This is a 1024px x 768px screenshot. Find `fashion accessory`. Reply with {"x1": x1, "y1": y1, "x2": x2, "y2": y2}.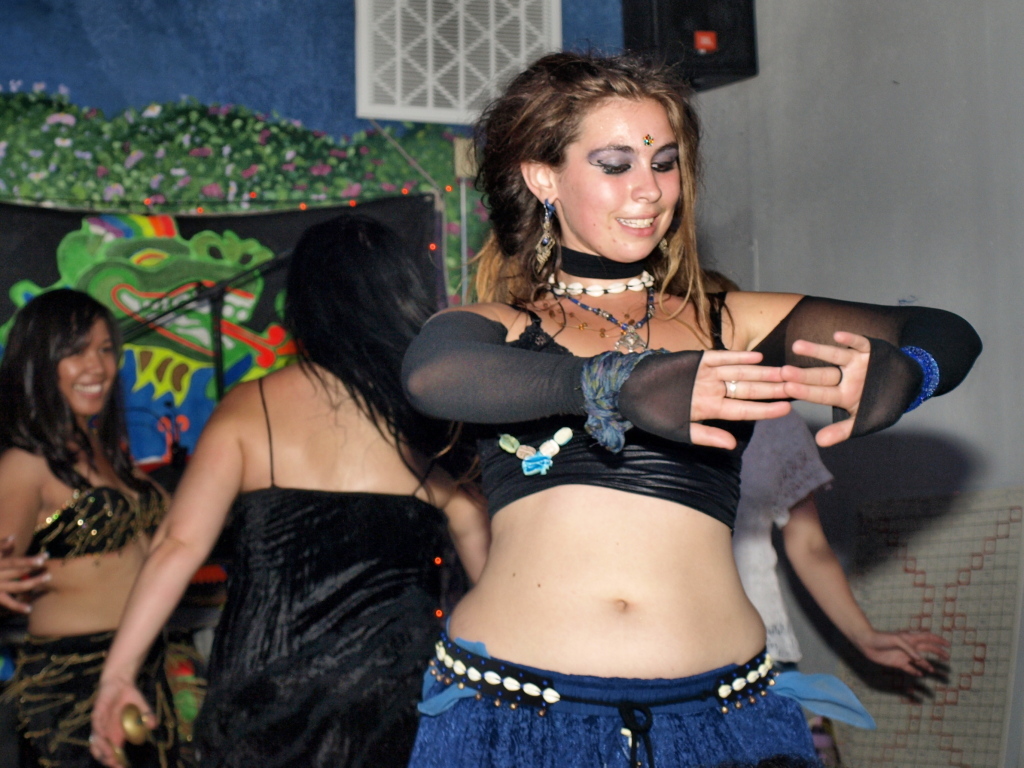
{"x1": 723, "y1": 380, "x2": 739, "y2": 399}.
